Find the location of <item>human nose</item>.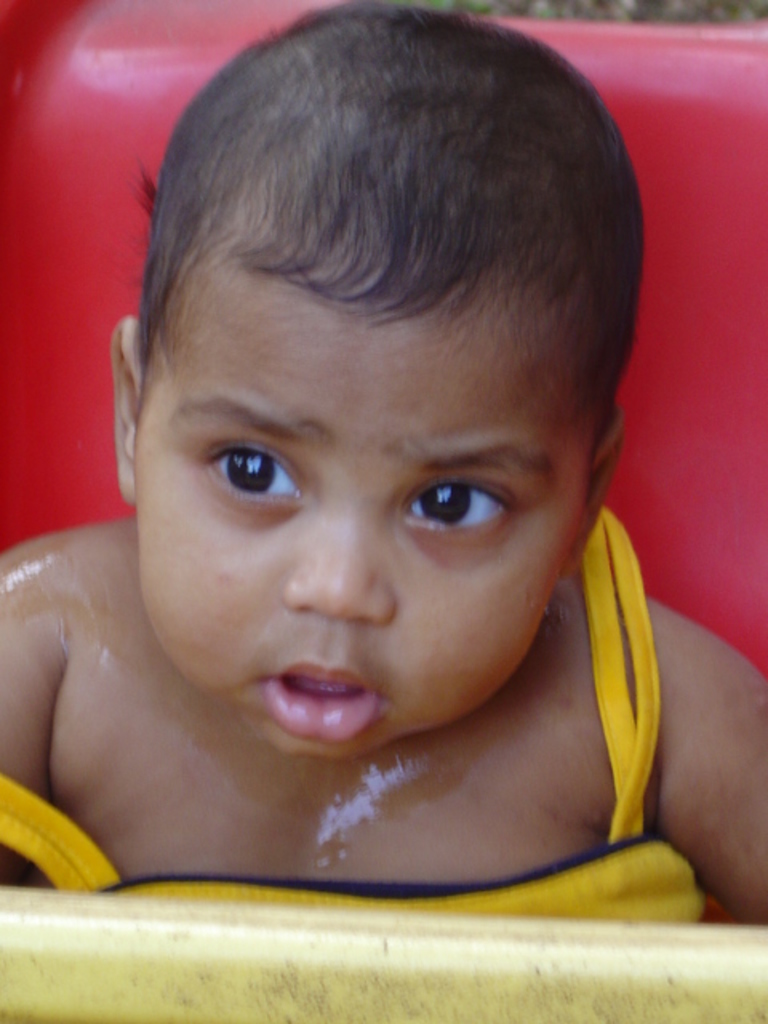
Location: locate(278, 498, 394, 632).
